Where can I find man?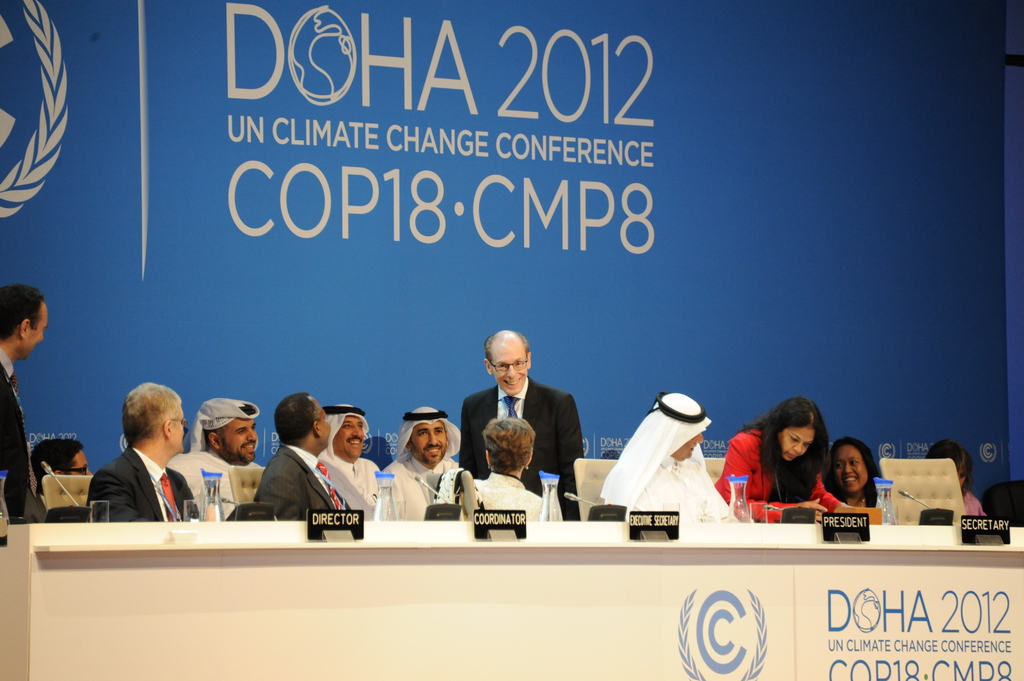
You can find it at bbox=(460, 333, 594, 512).
